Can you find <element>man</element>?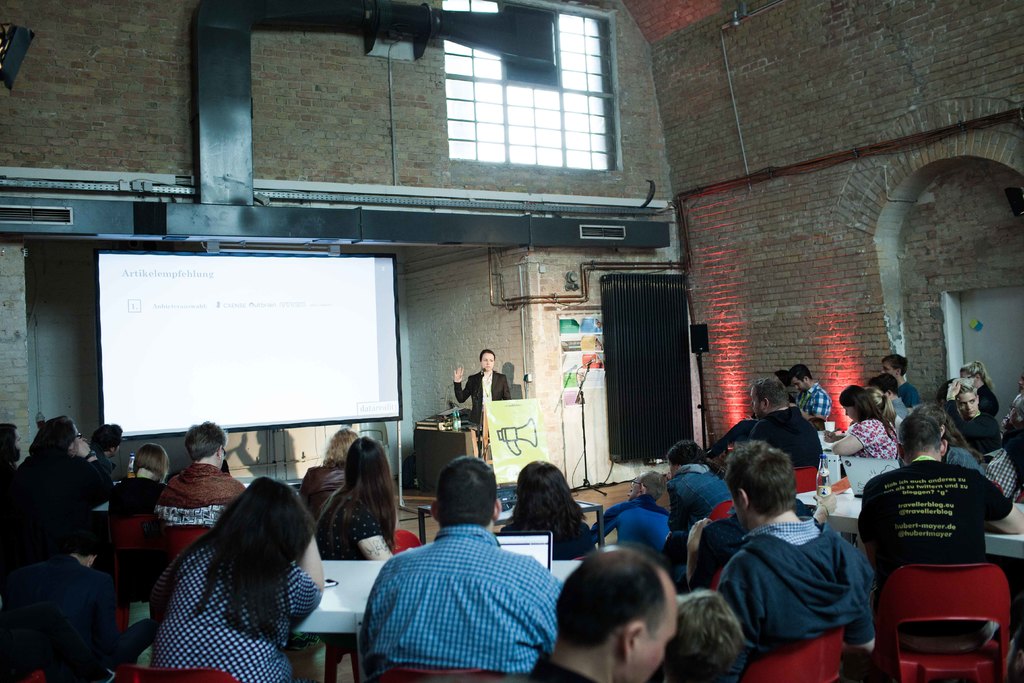
Yes, bounding box: 859 411 1023 652.
